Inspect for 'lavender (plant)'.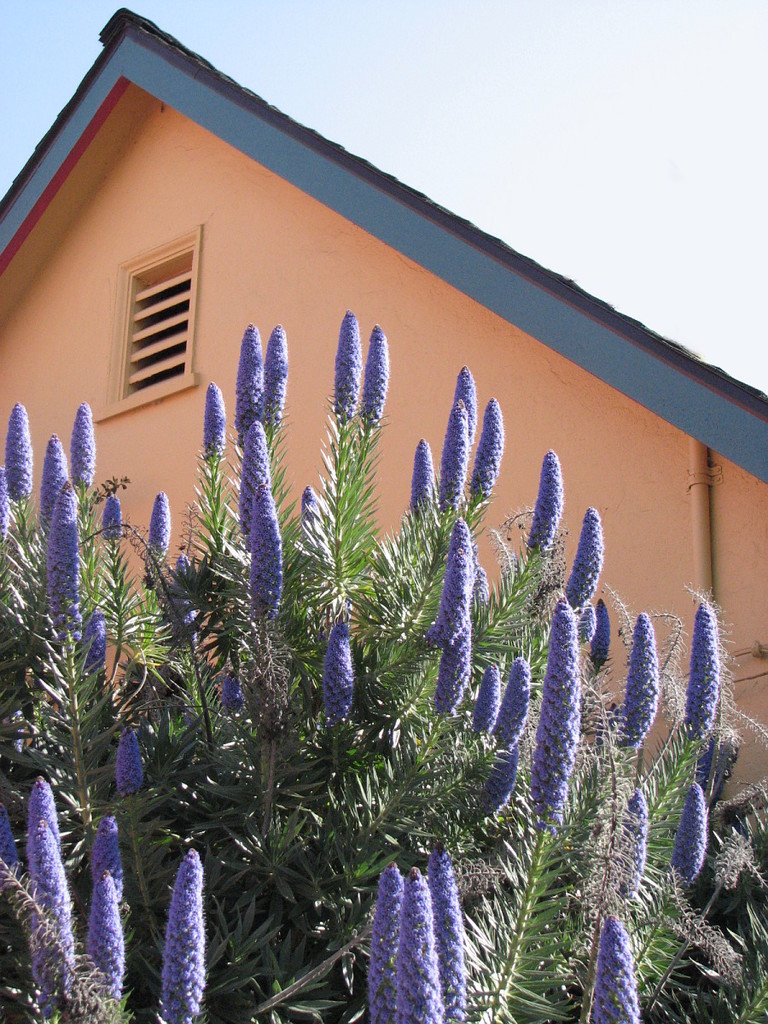
Inspection: bbox(527, 450, 565, 610).
